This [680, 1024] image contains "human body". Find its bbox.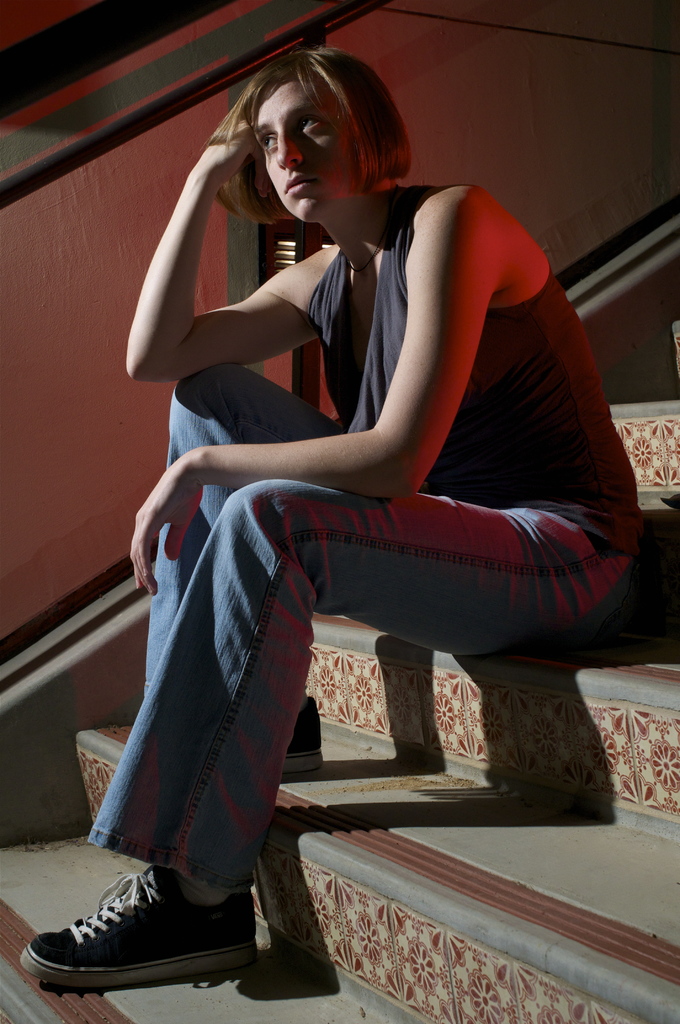
[left=120, top=90, right=610, bottom=893].
